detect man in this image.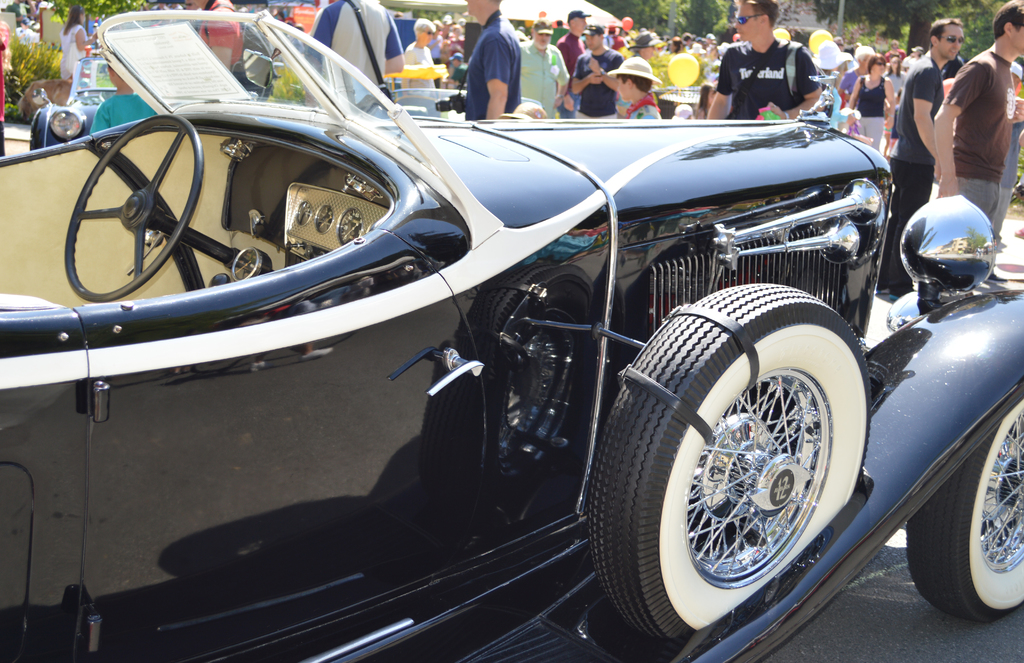
Detection: box(454, 17, 535, 109).
